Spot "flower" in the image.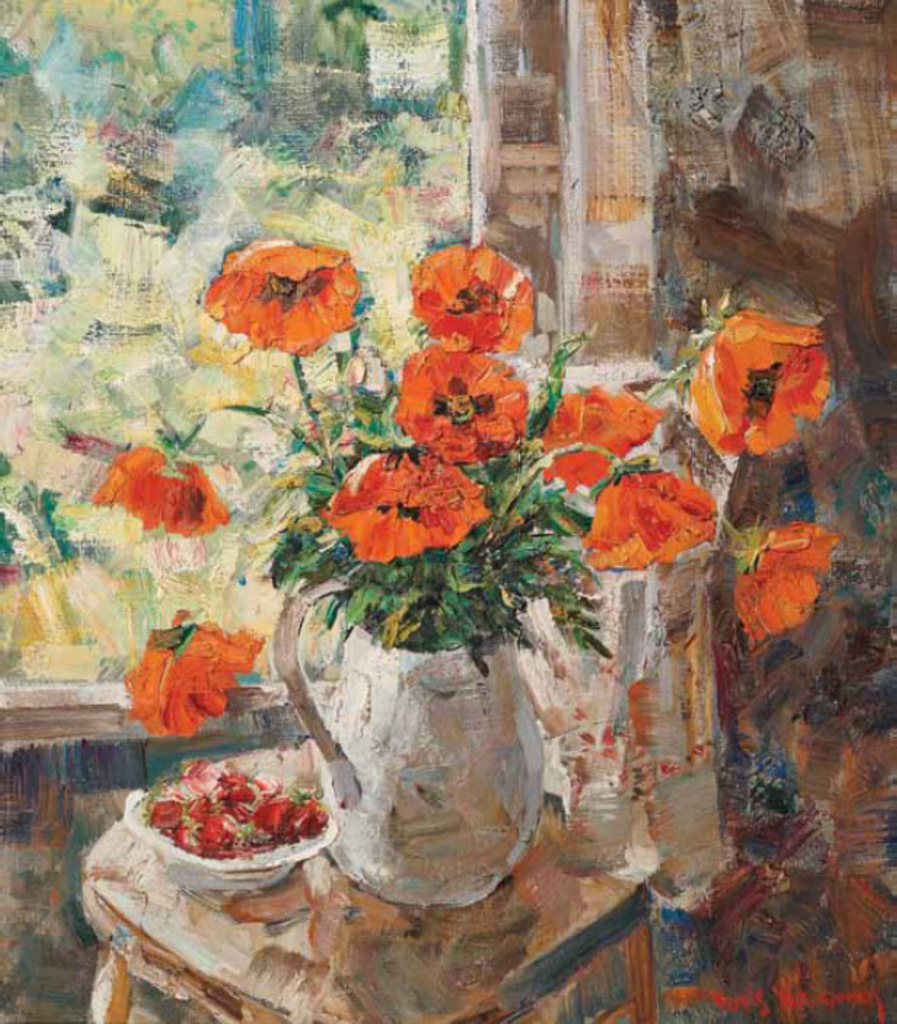
"flower" found at {"x1": 118, "y1": 611, "x2": 268, "y2": 737}.
